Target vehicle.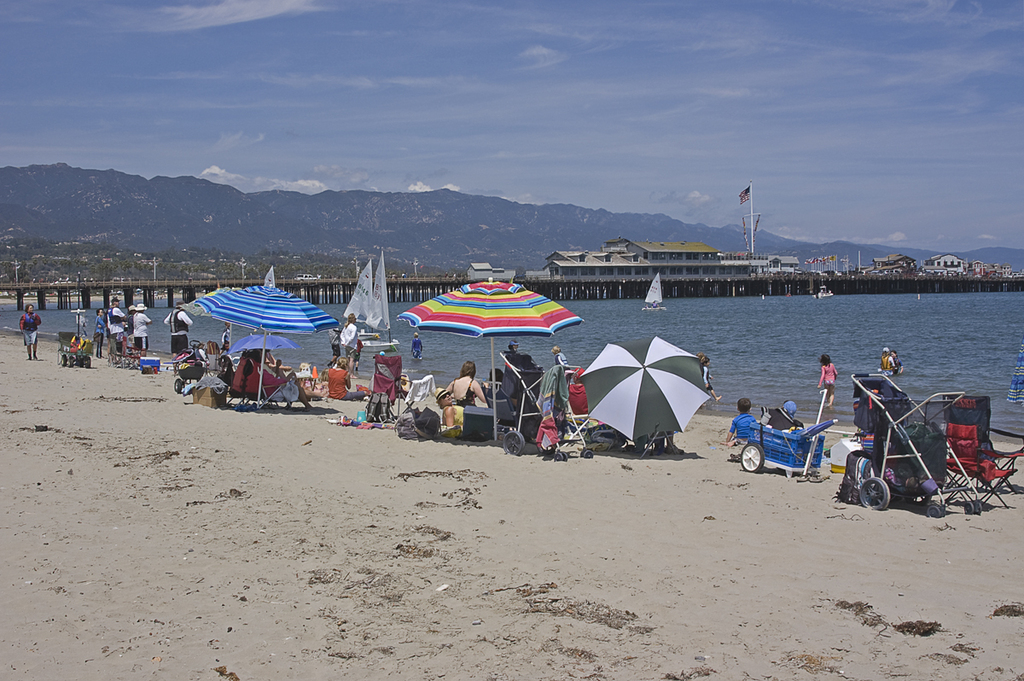
Target region: bbox=[643, 270, 668, 312].
